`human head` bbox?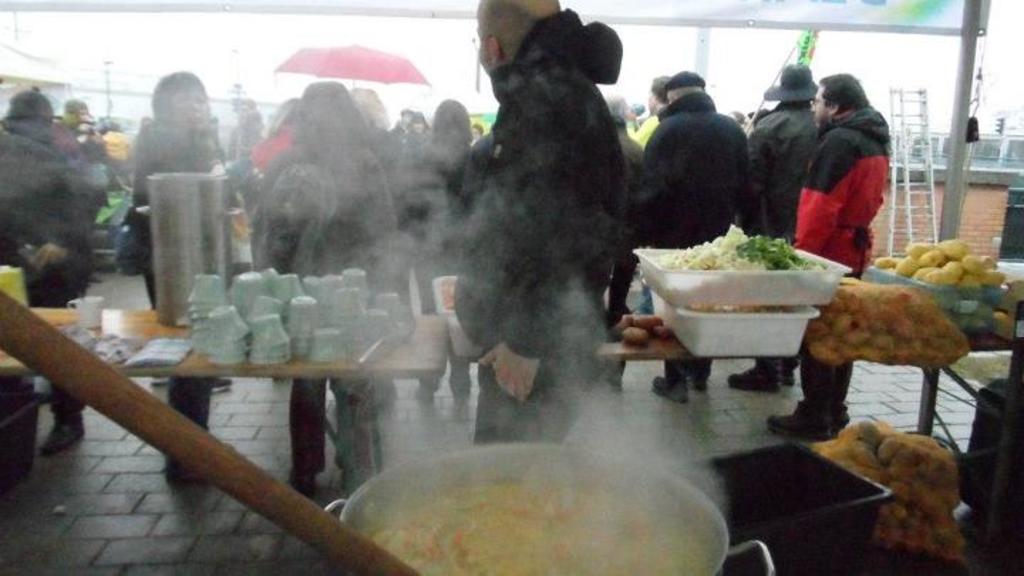
<bbox>814, 75, 869, 121</bbox>
